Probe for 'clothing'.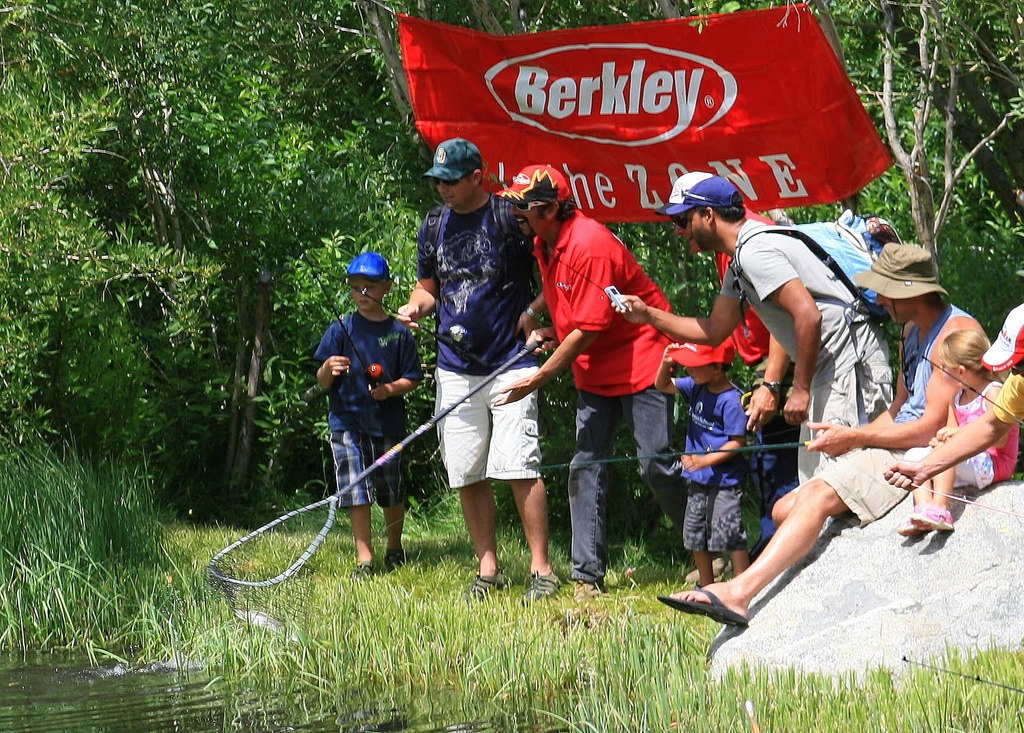
Probe result: rect(677, 386, 746, 554).
